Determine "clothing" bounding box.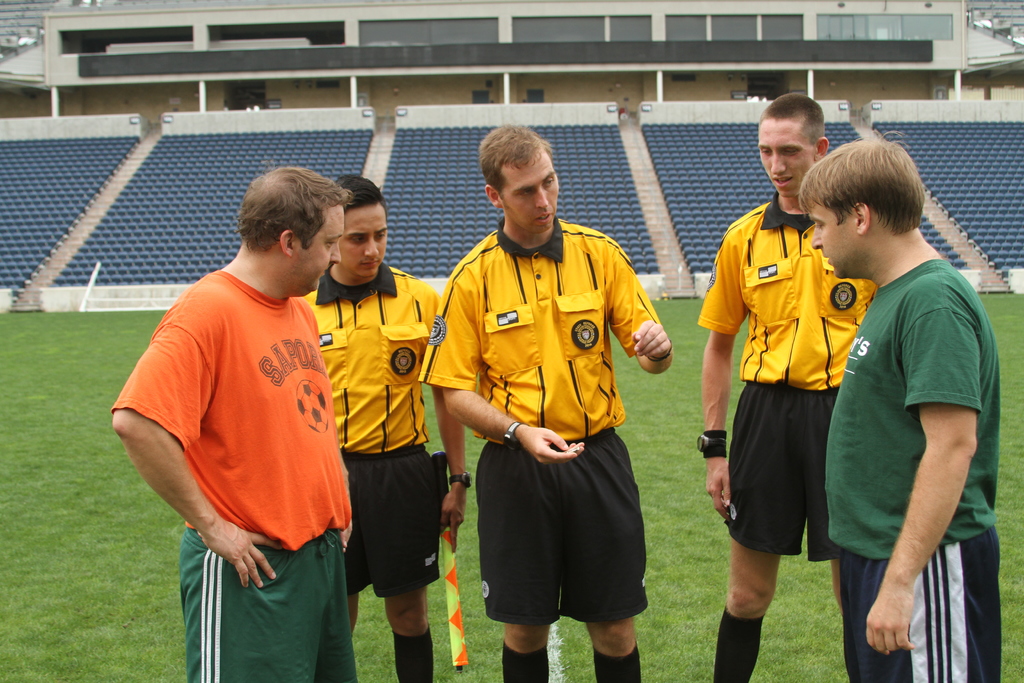
Determined: <region>303, 260, 439, 597</region>.
